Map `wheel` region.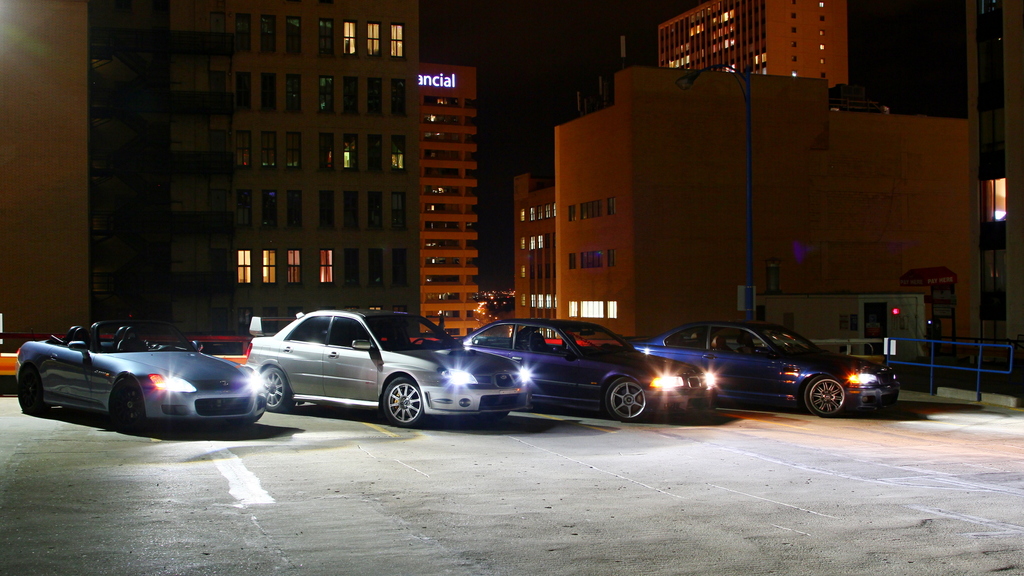
Mapped to [x1=19, y1=371, x2=53, y2=422].
